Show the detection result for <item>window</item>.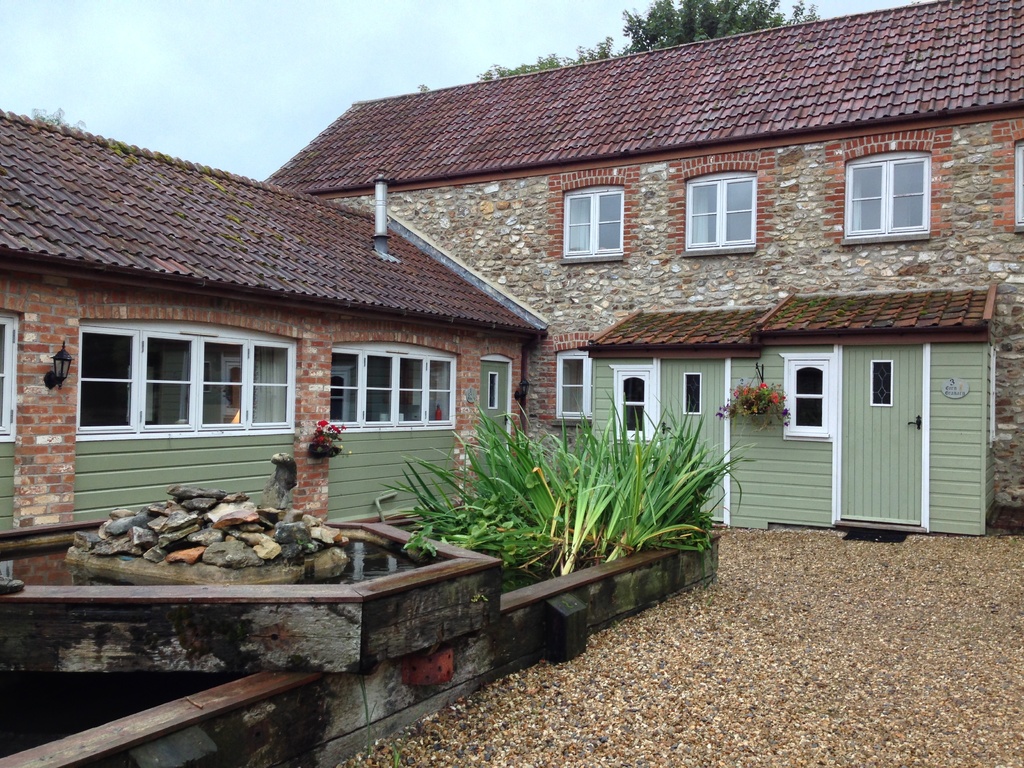
1,313,15,432.
